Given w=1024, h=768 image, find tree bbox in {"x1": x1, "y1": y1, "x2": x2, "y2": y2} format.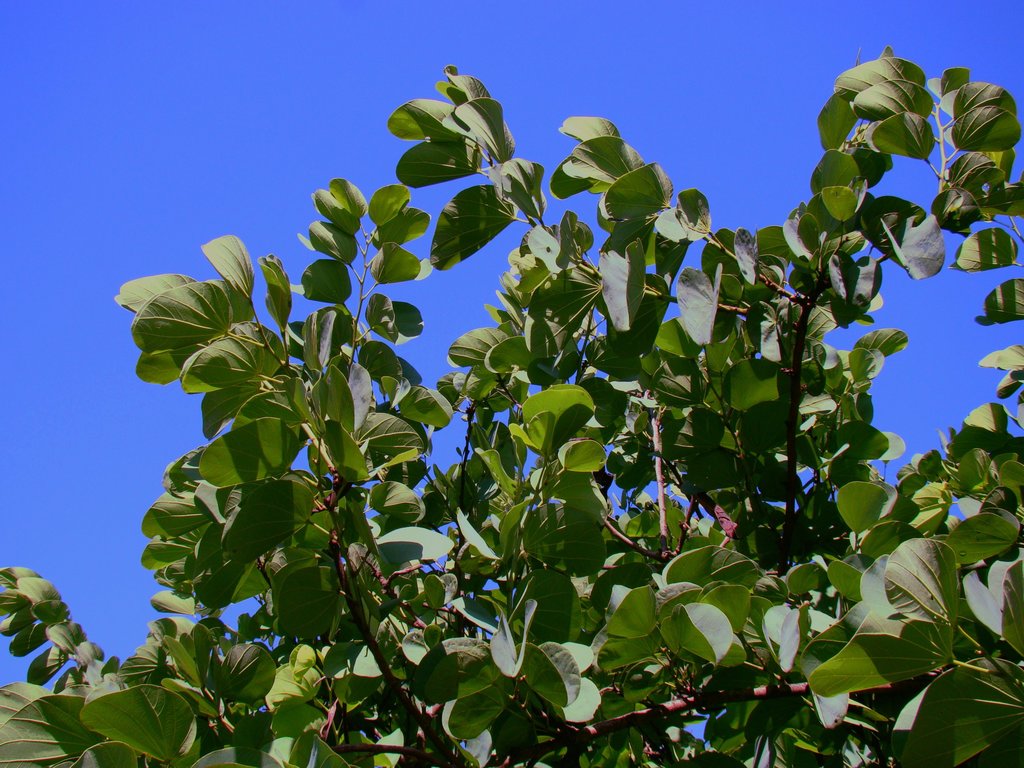
{"x1": 72, "y1": 24, "x2": 1018, "y2": 746}.
